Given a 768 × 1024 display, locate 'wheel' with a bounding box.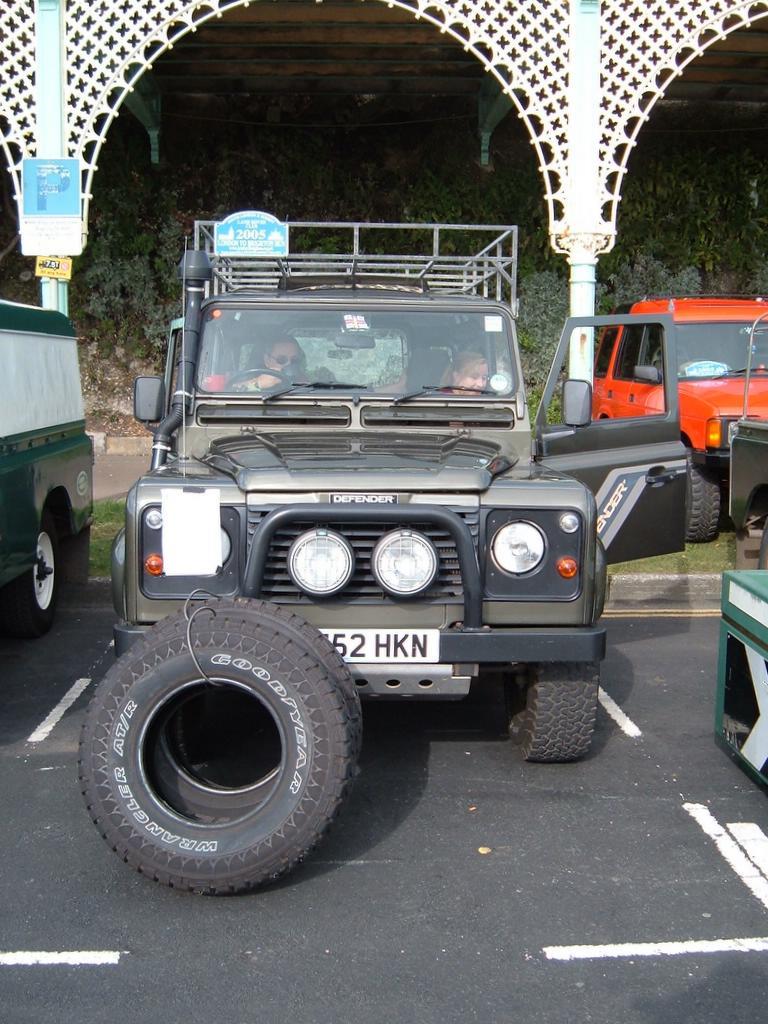
Located: 506,653,600,763.
